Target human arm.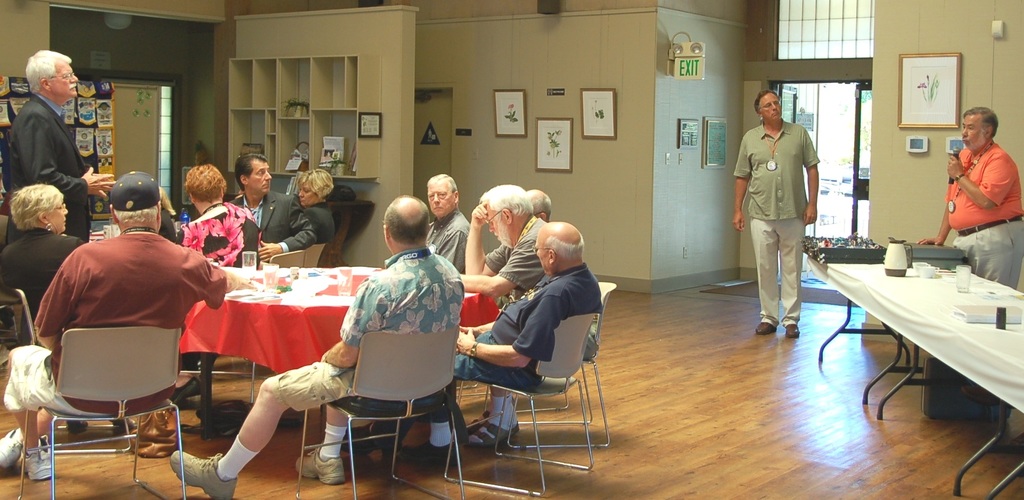
Target region: [24, 109, 117, 207].
